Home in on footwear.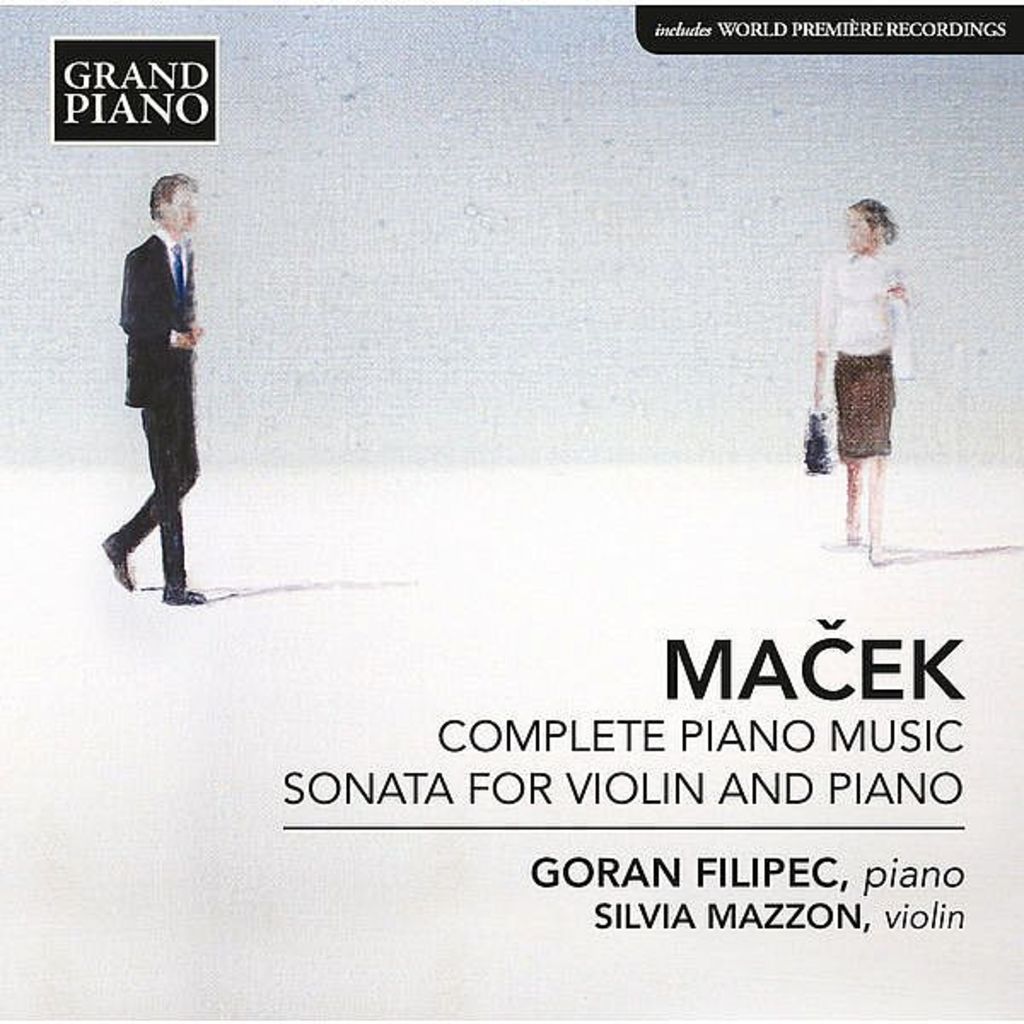
Homed in at {"x1": 104, "y1": 538, "x2": 137, "y2": 594}.
